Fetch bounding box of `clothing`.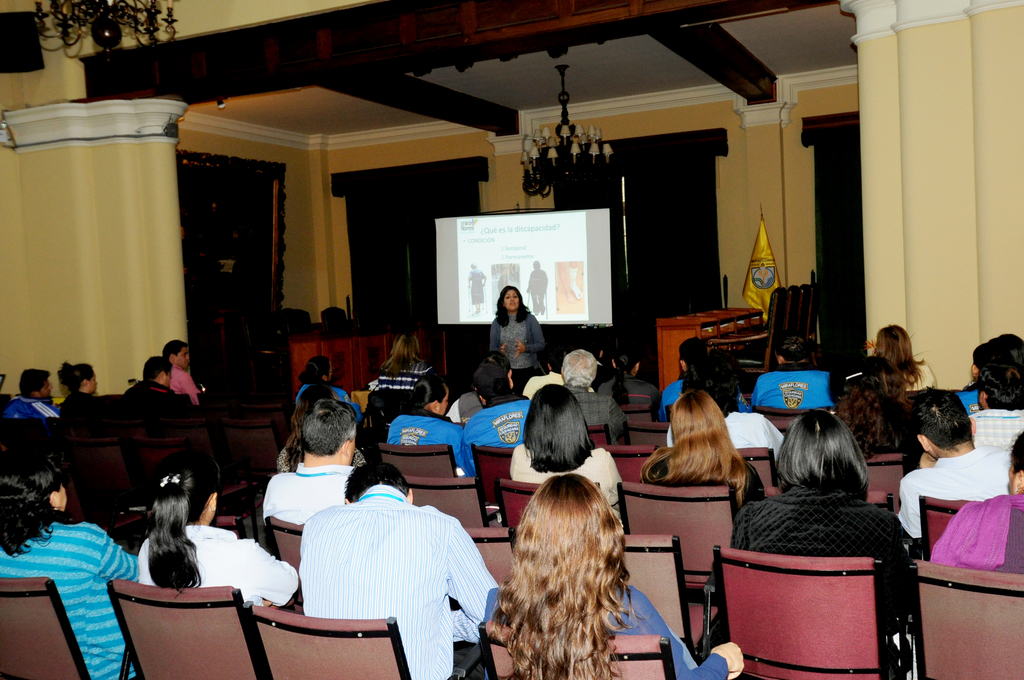
Bbox: locate(643, 454, 765, 510).
